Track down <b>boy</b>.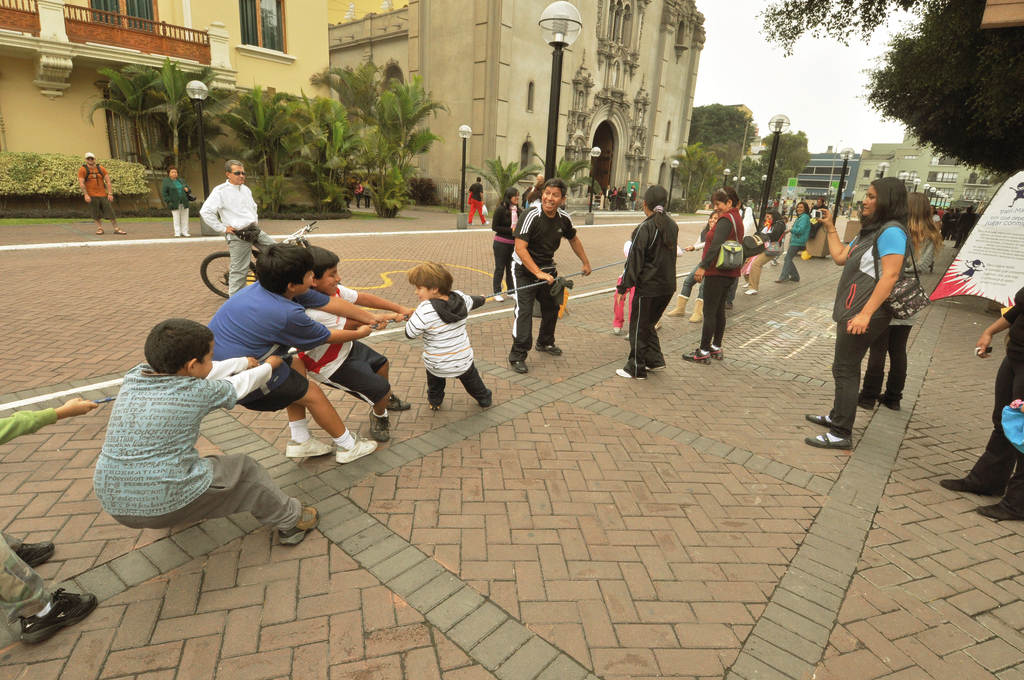
Tracked to region(512, 184, 601, 372).
